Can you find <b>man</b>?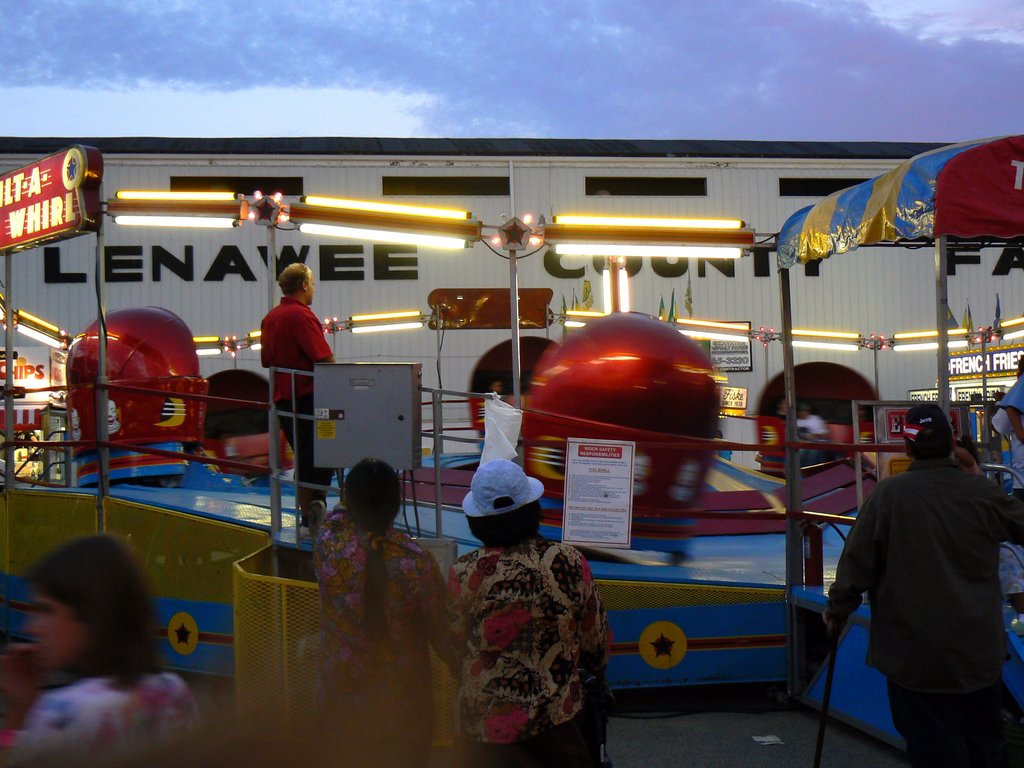
Yes, bounding box: rect(262, 258, 332, 534).
